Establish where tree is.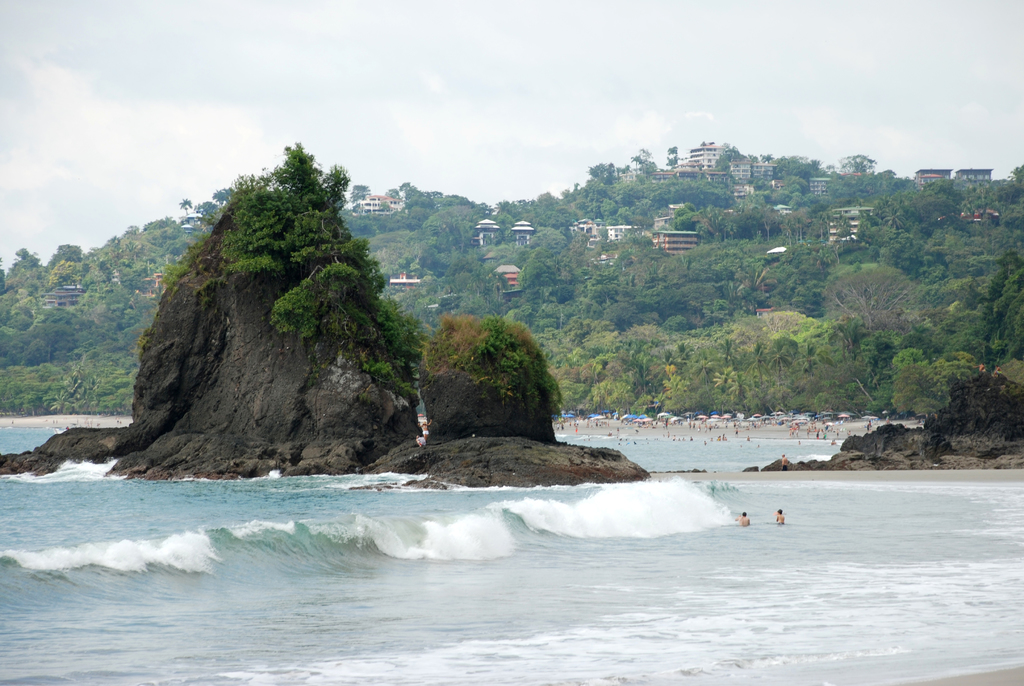
Established at 518 248 564 284.
